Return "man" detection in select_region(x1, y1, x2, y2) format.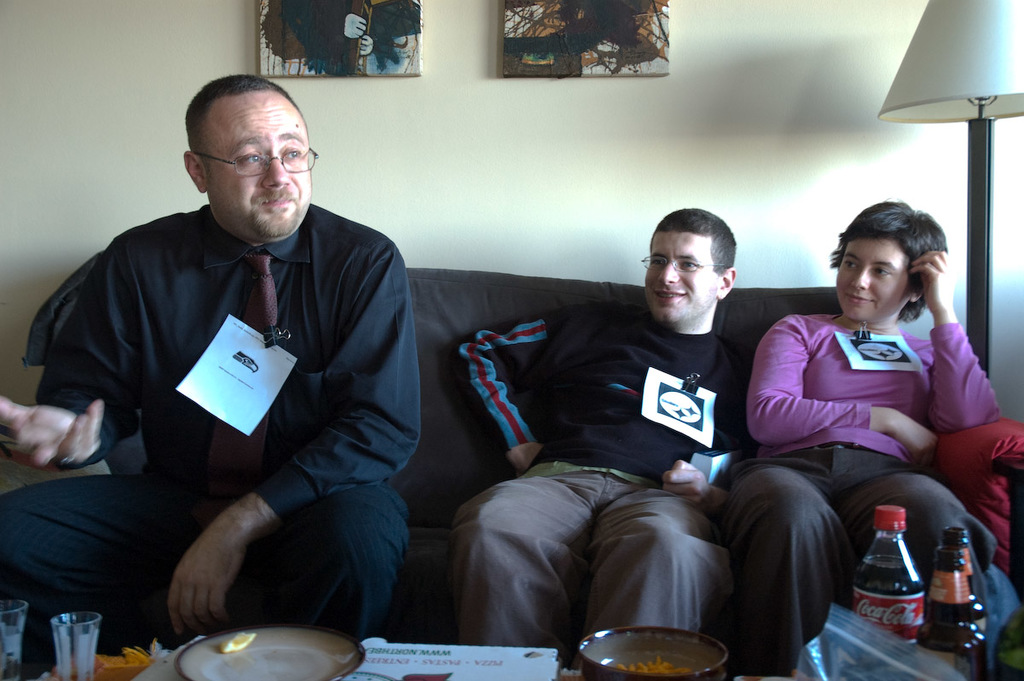
select_region(36, 65, 453, 664).
